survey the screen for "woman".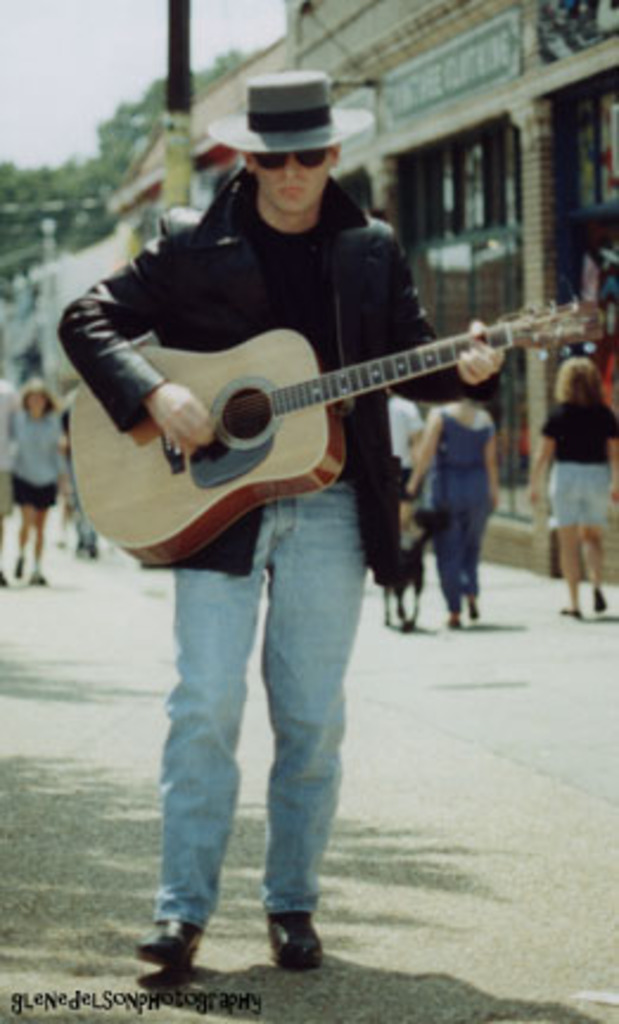
Survey found: x1=536 y1=315 x2=612 y2=604.
